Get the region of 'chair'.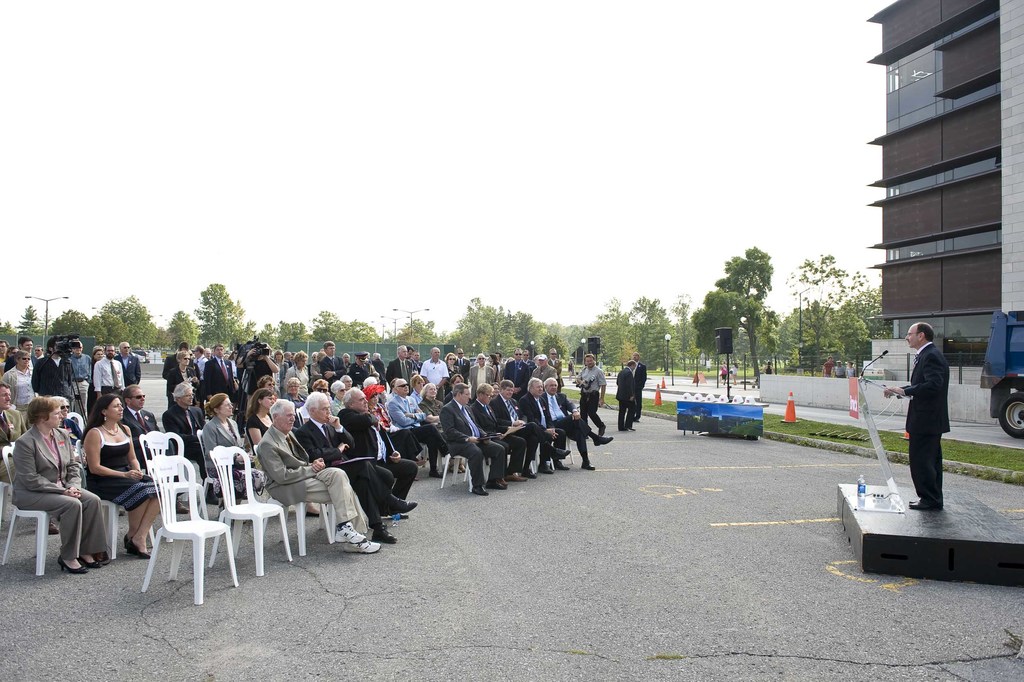
pyautogui.locateOnScreen(136, 428, 189, 530).
